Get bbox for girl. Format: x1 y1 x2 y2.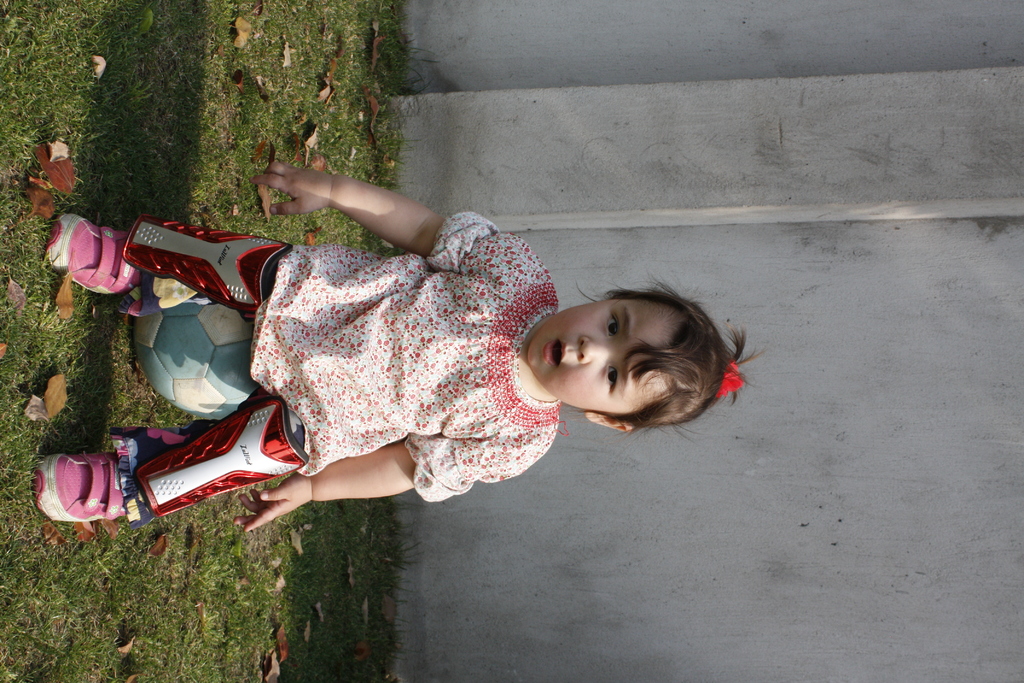
29 168 765 523.
